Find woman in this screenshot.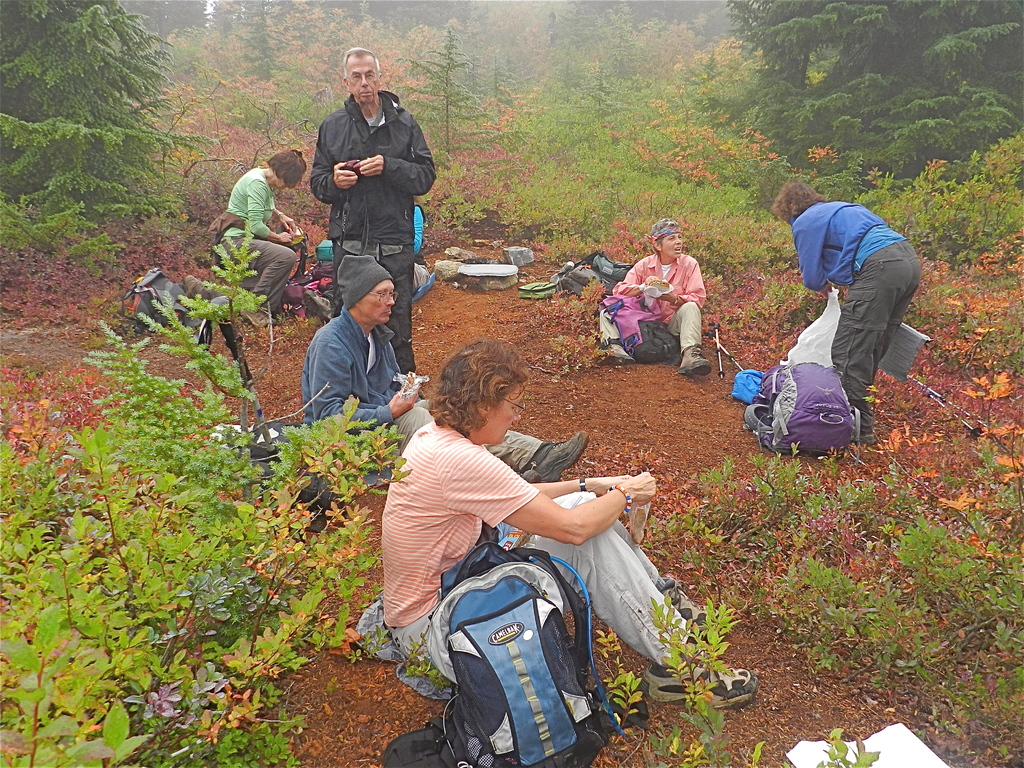
The bounding box for woman is 202/147/308/325.
